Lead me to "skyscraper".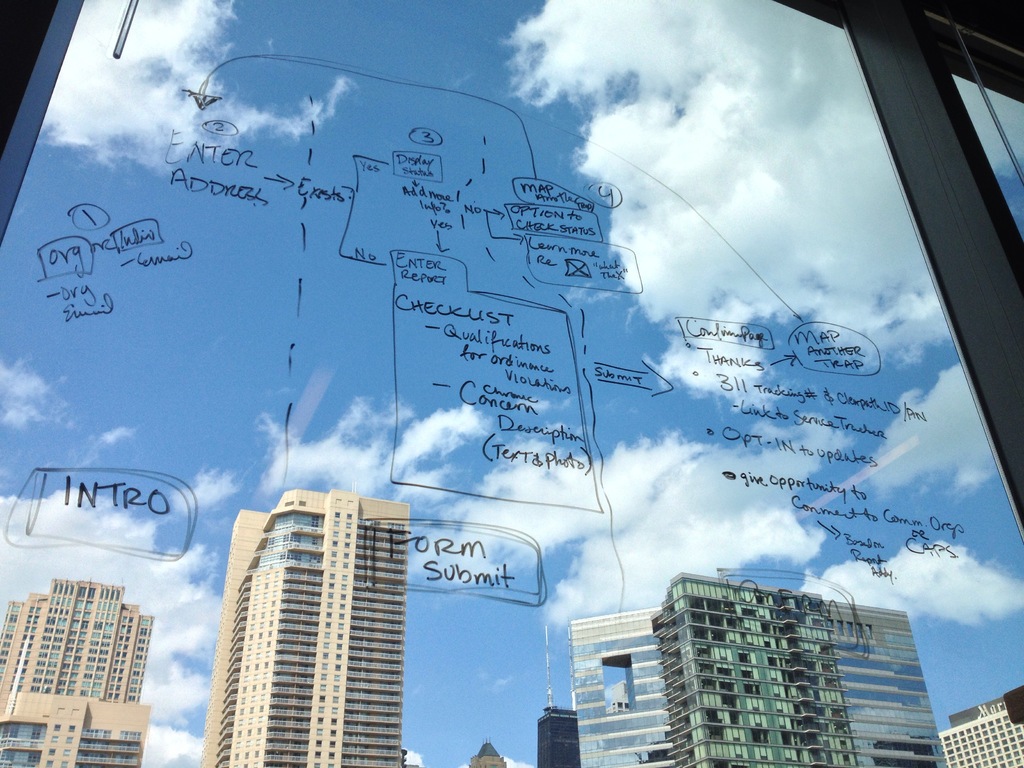
Lead to (x1=0, y1=580, x2=156, y2=709).
